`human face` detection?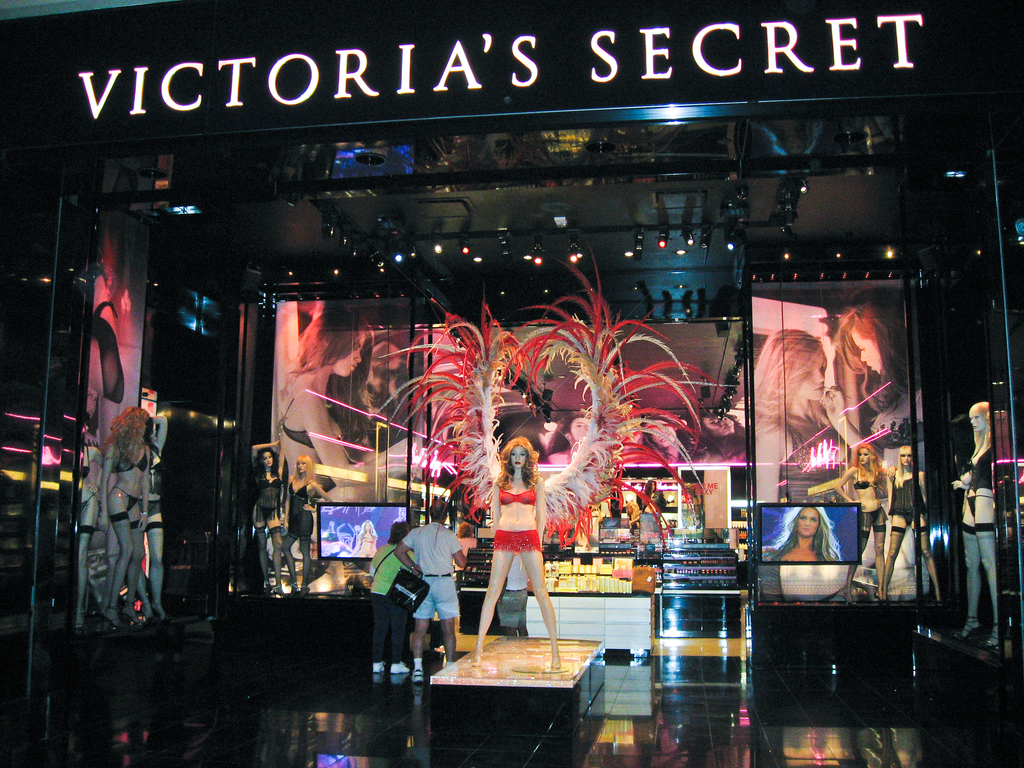
(left=901, top=455, right=912, bottom=467)
